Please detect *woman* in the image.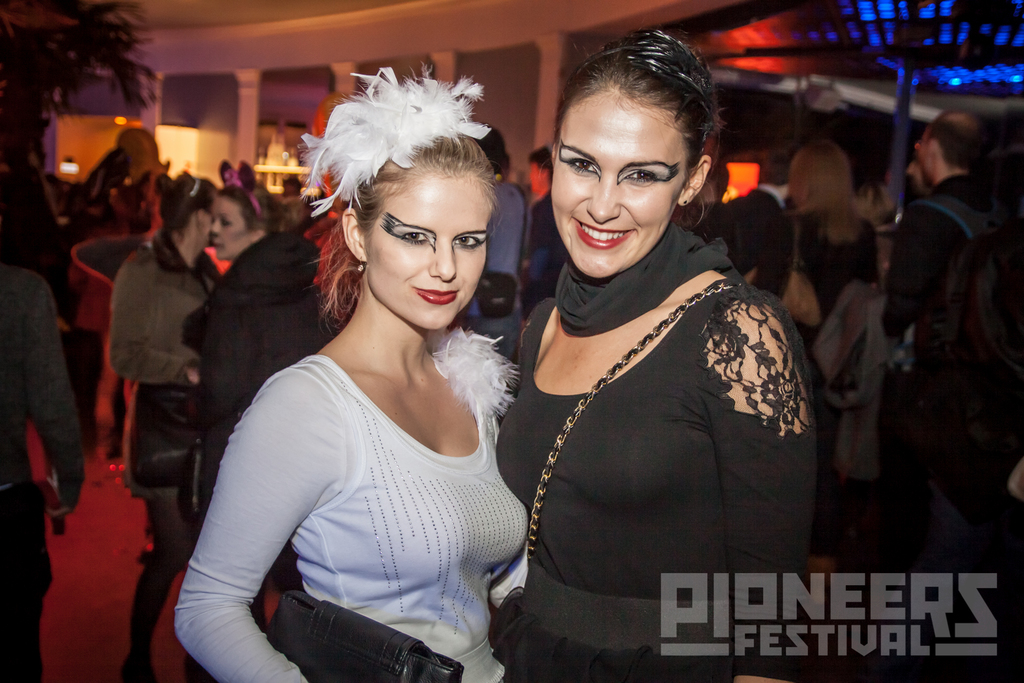
(766,143,886,374).
